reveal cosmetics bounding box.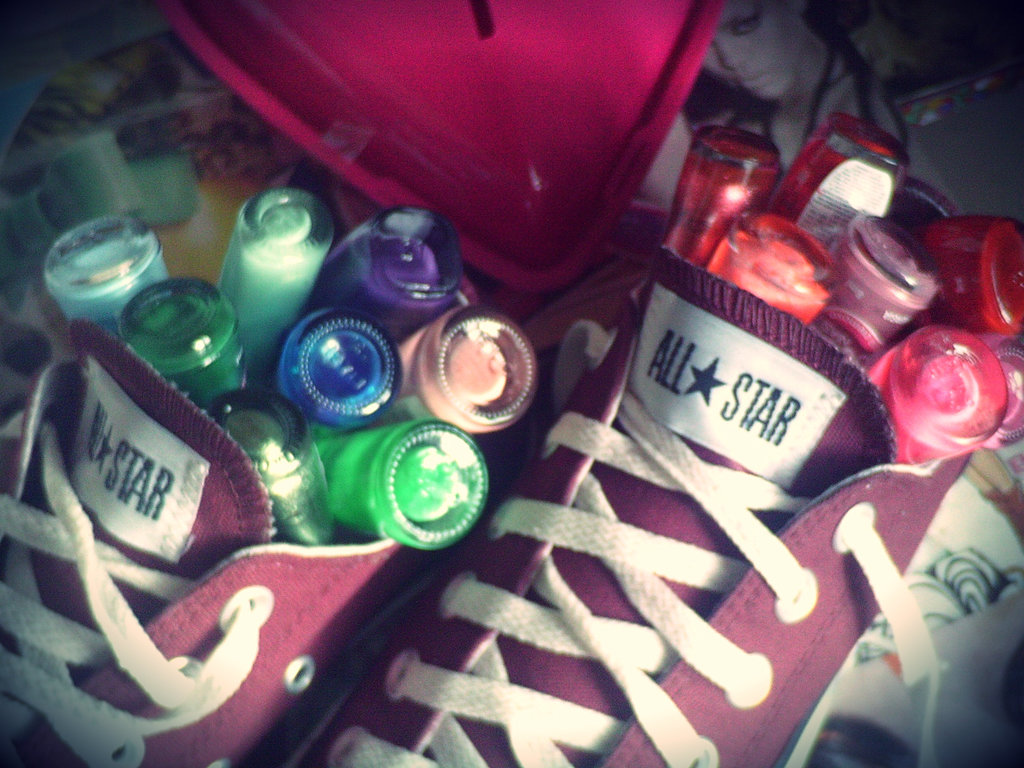
Revealed: rect(861, 320, 1003, 465).
